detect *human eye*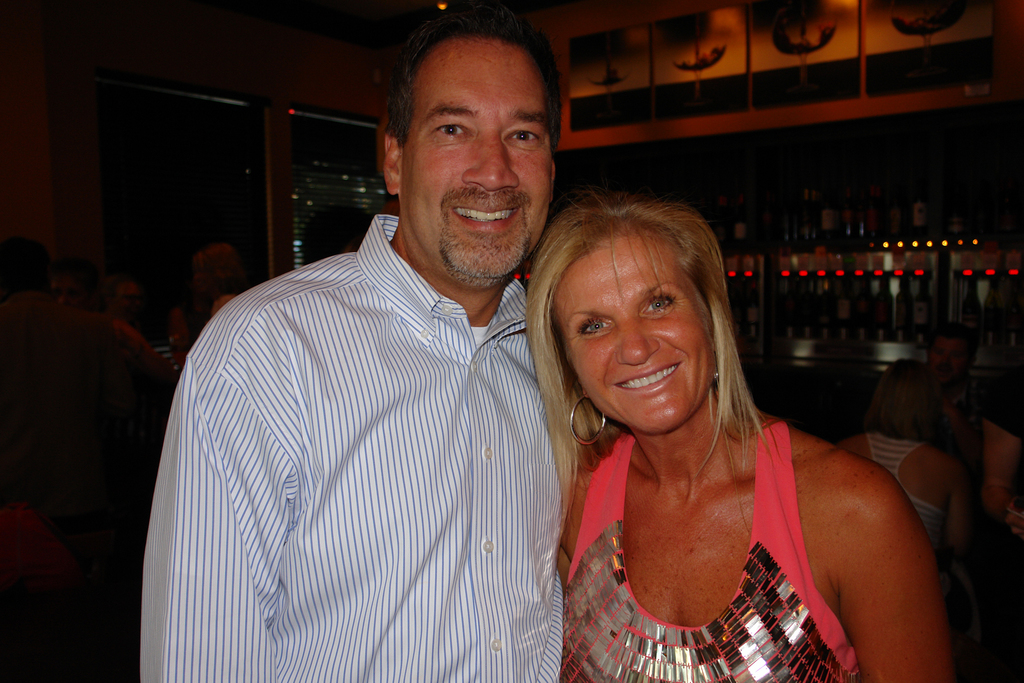
locate(639, 289, 678, 315)
